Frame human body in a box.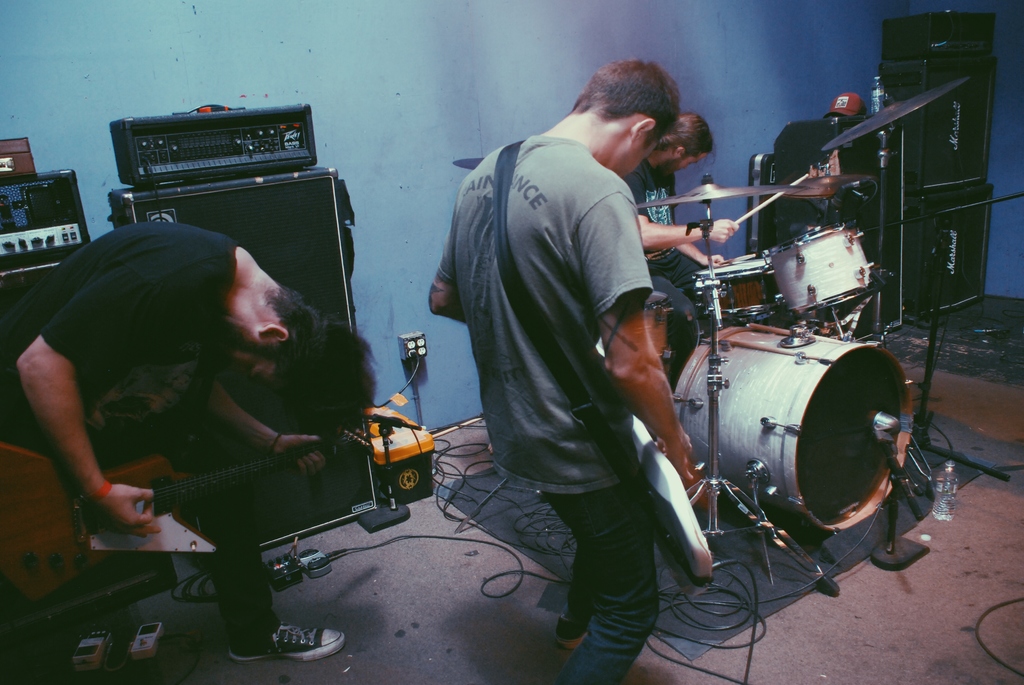
crop(0, 219, 378, 664).
